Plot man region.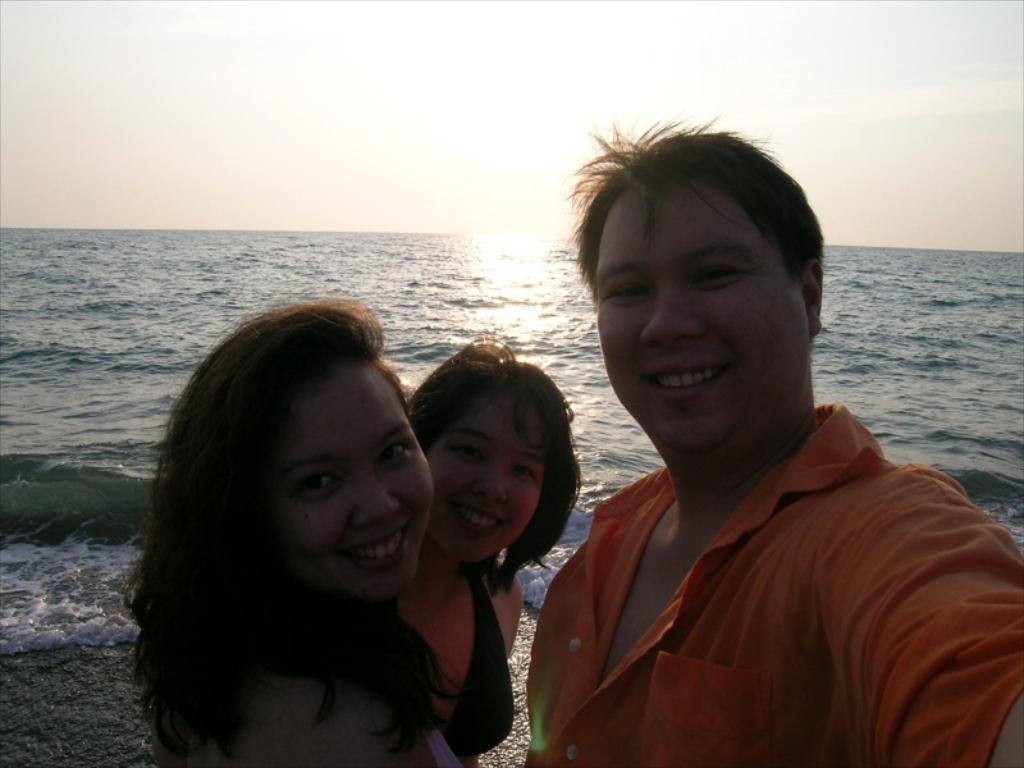
Plotted at rect(493, 152, 998, 762).
